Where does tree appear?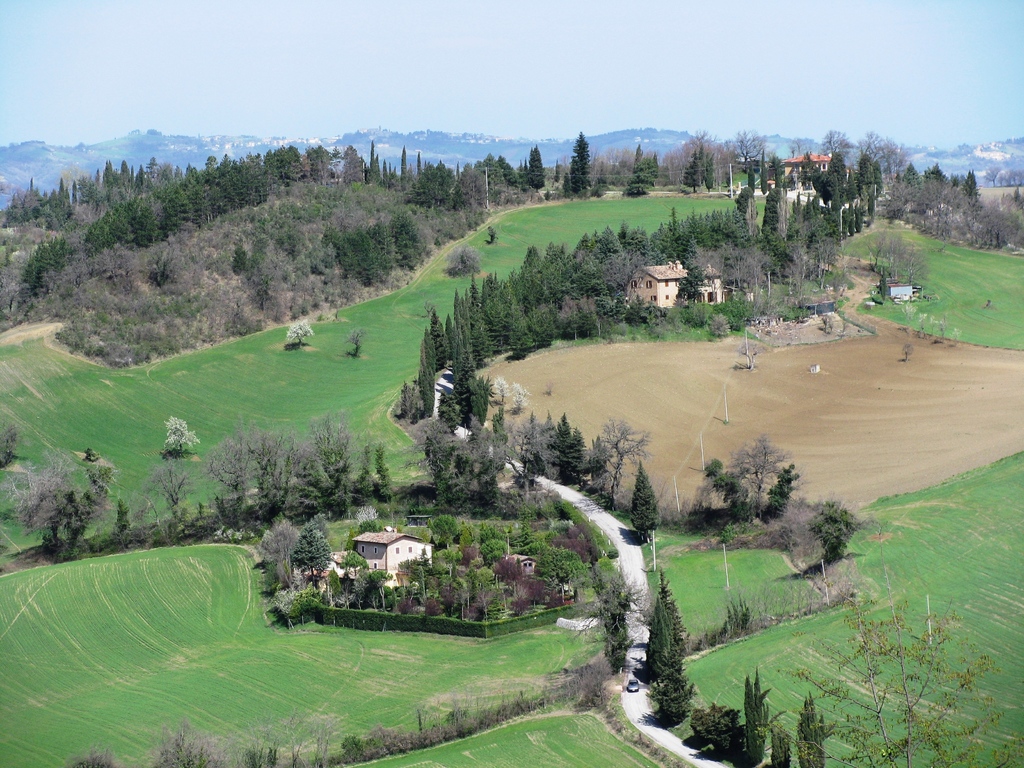
Appears at Rect(624, 158, 653, 195).
